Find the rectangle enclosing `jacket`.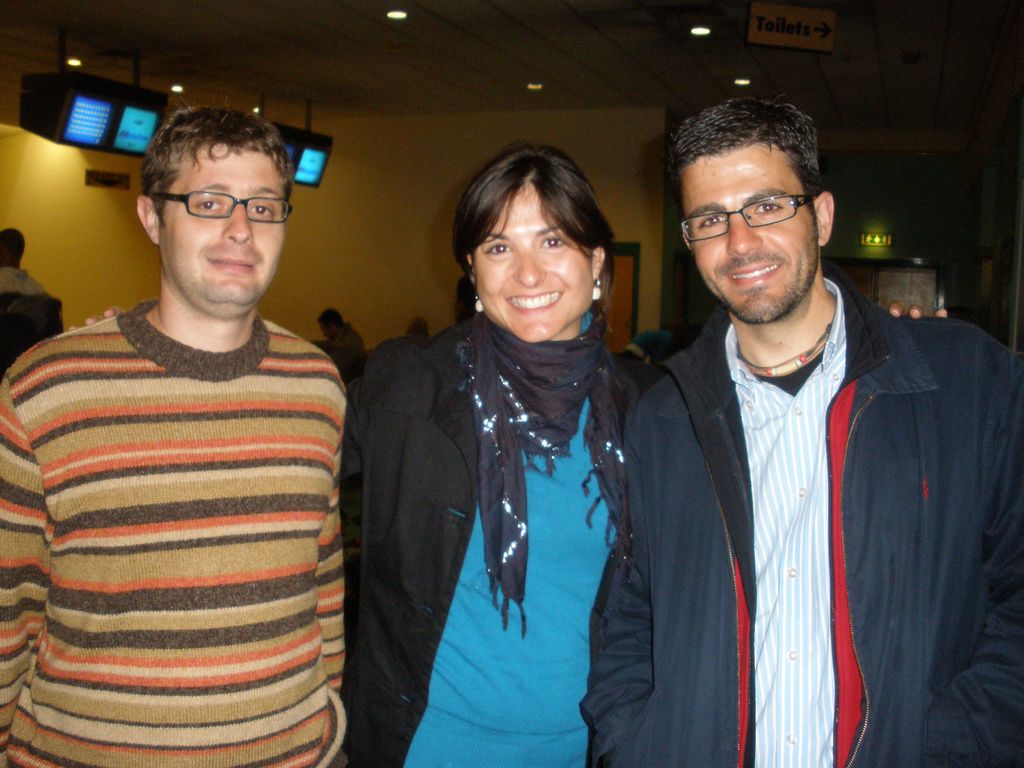
<box>620,305,1023,767</box>.
